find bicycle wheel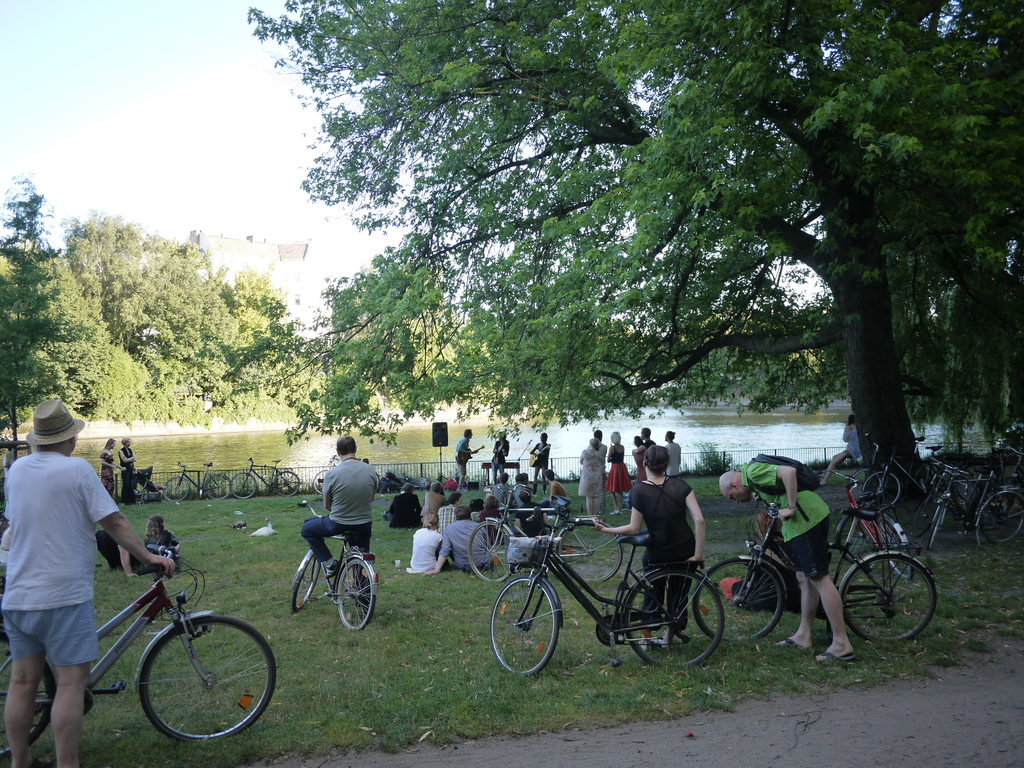
846 468 881 508
